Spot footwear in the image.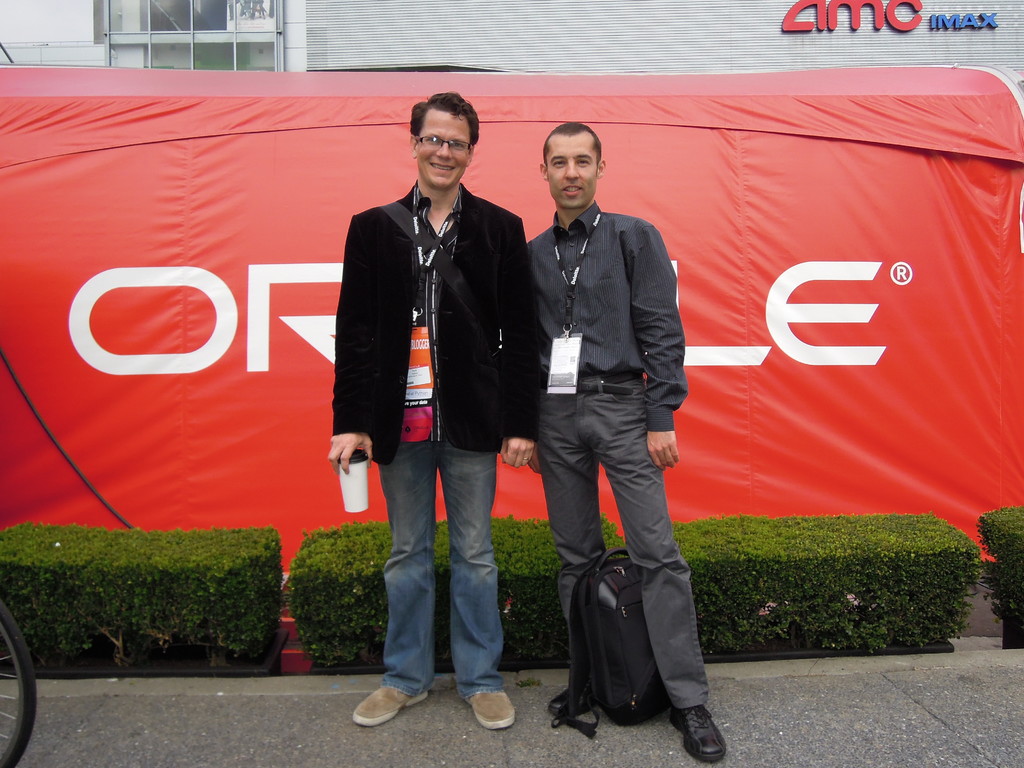
footwear found at 667, 707, 726, 761.
